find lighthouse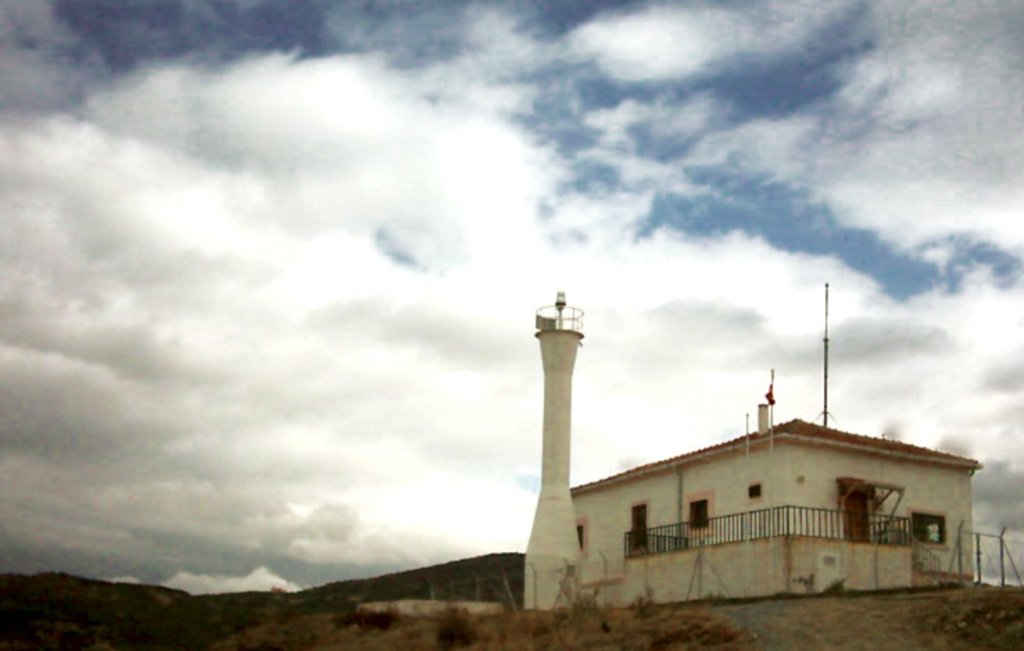
bbox=[524, 290, 584, 608]
